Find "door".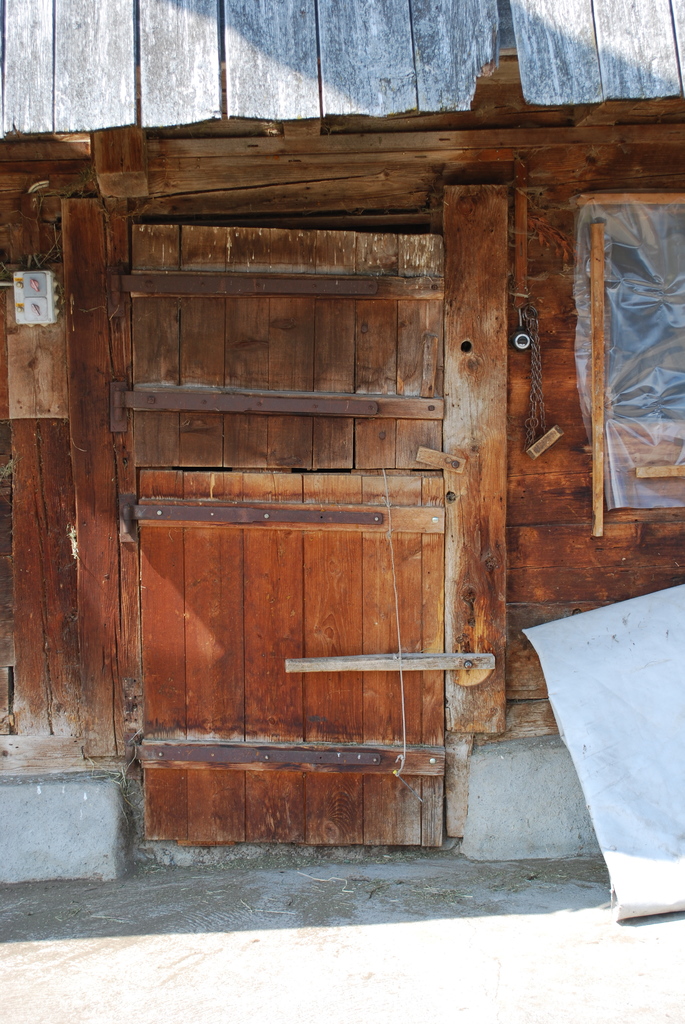
[left=87, top=196, right=552, bottom=867].
